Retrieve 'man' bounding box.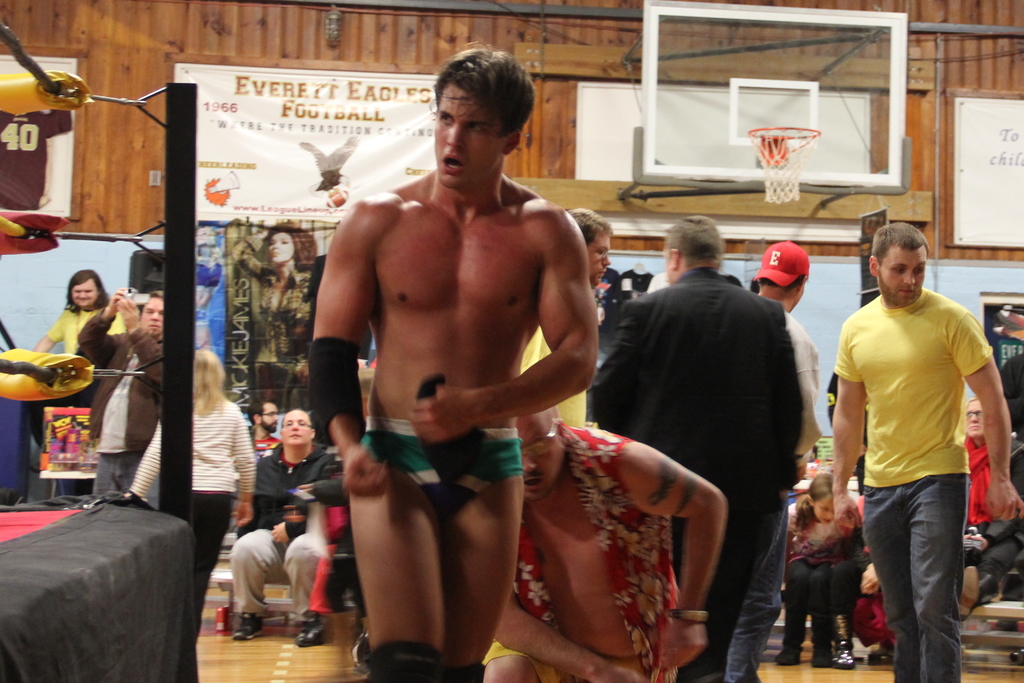
Bounding box: BBox(74, 286, 163, 494).
